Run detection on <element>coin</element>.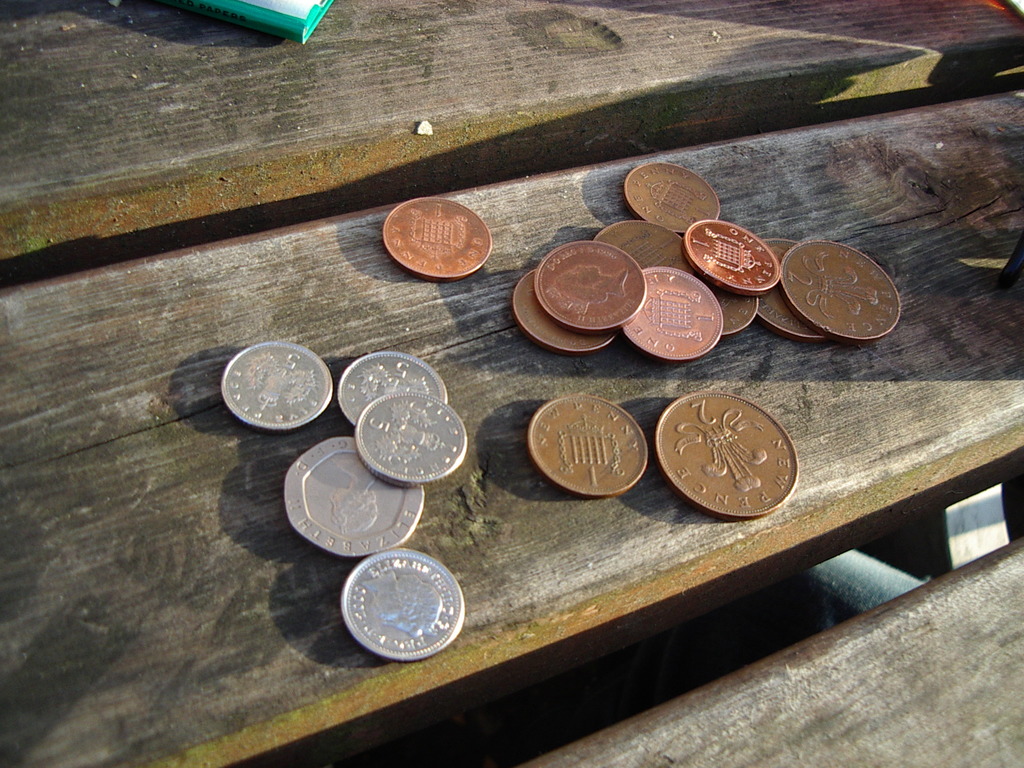
Result: <bbox>609, 268, 726, 364</bbox>.
